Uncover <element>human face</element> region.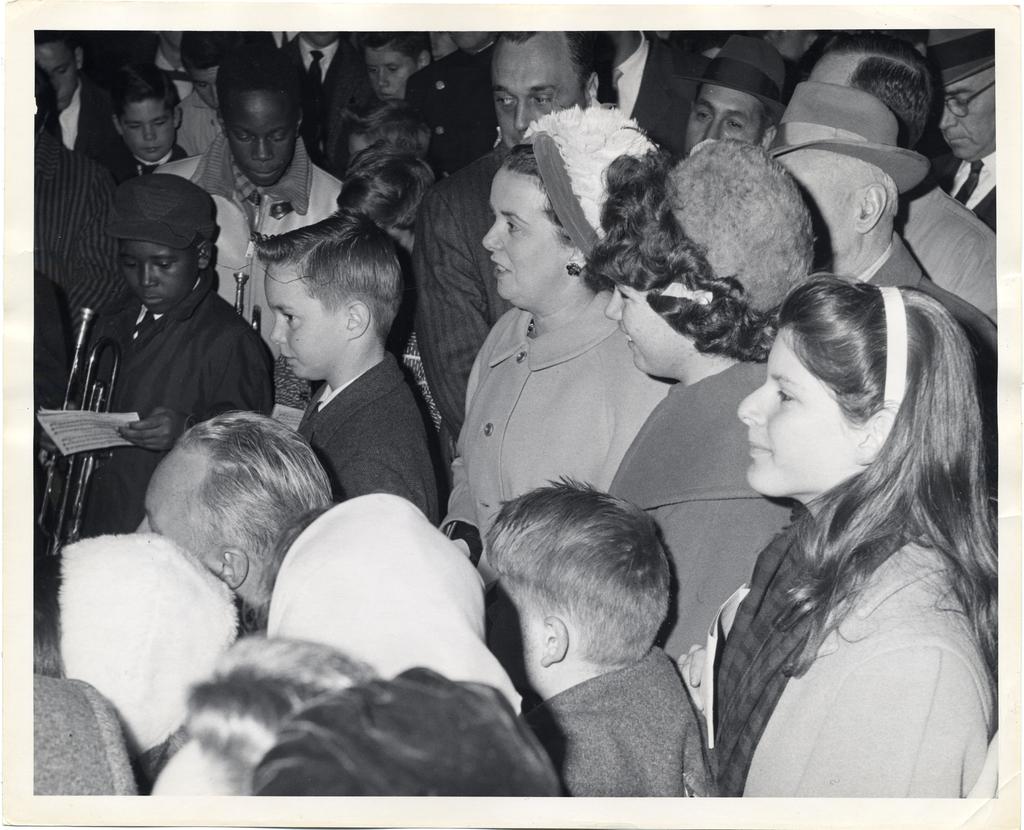
Uncovered: box=[267, 258, 343, 383].
